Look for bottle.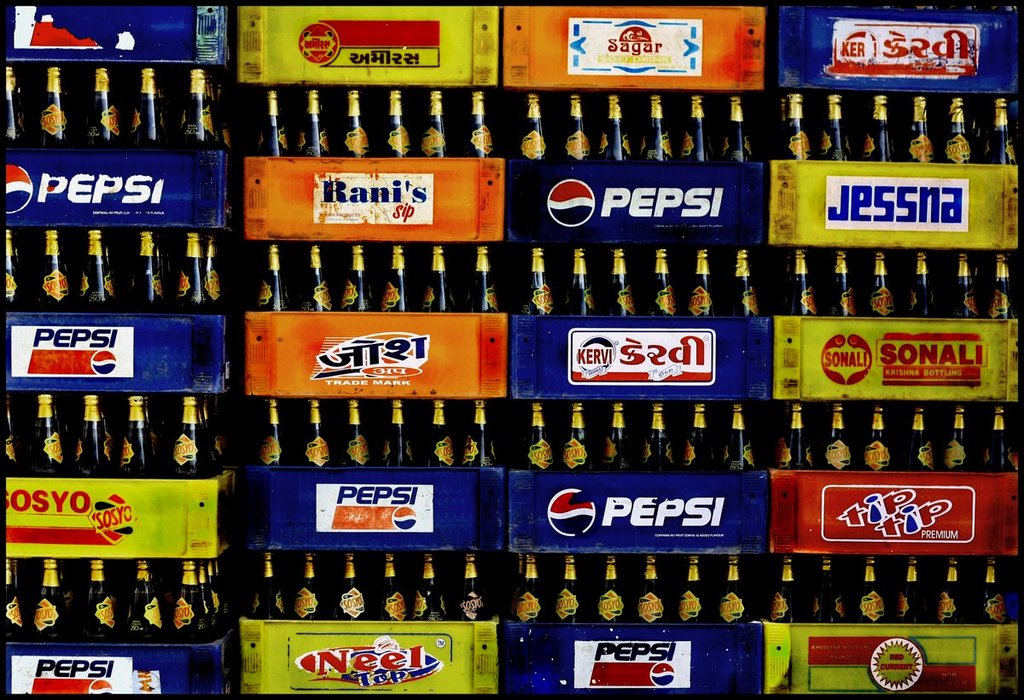
Found: {"x1": 305, "y1": 245, "x2": 333, "y2": 313}.
